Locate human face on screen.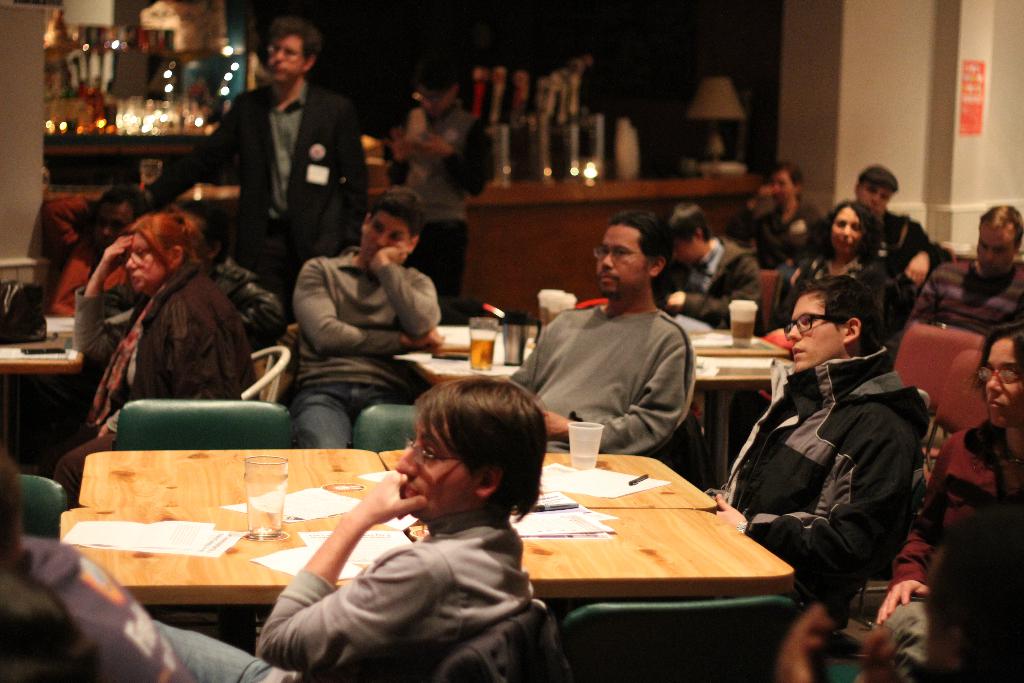
On screen at bbox=(399, 415, 476, 520).
